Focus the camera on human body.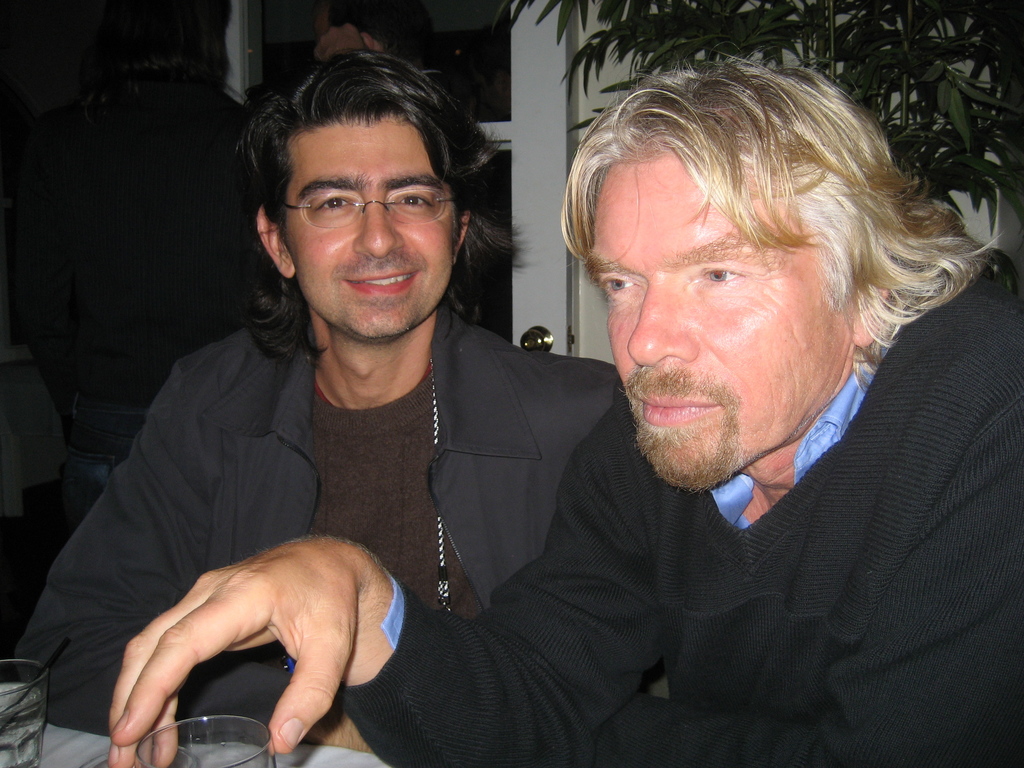
Focus region: 19, 50, 612, 748.
